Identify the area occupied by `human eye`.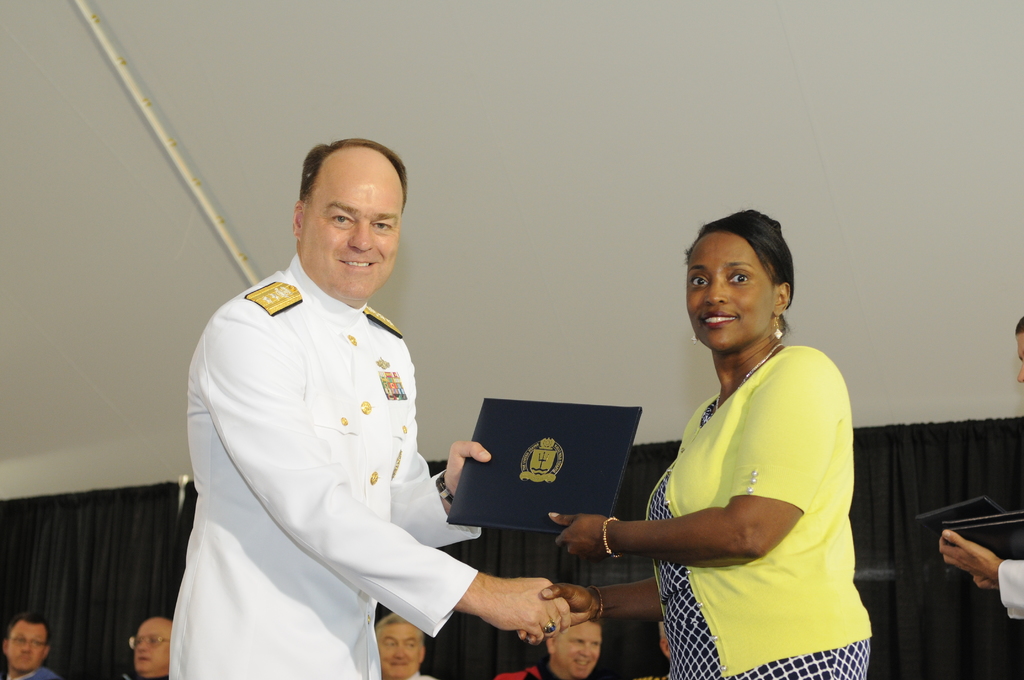
Area: 370, 220, 392, 231.
